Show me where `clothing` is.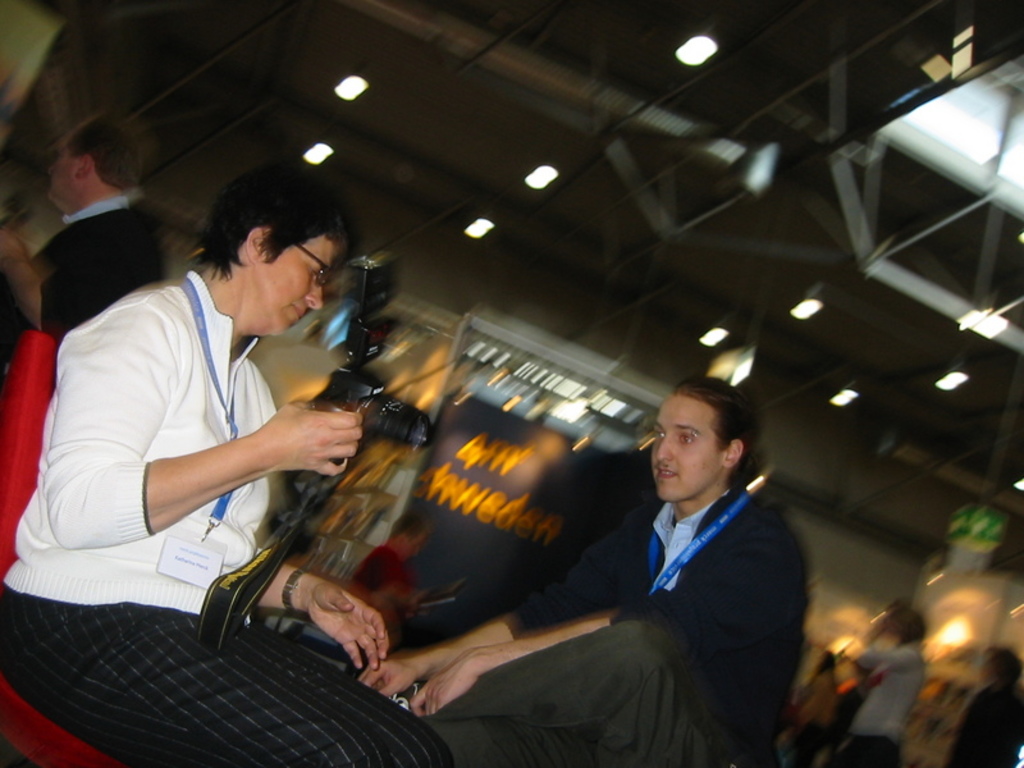
`clothing` is at BBox(945, 673, 1023, 767).
